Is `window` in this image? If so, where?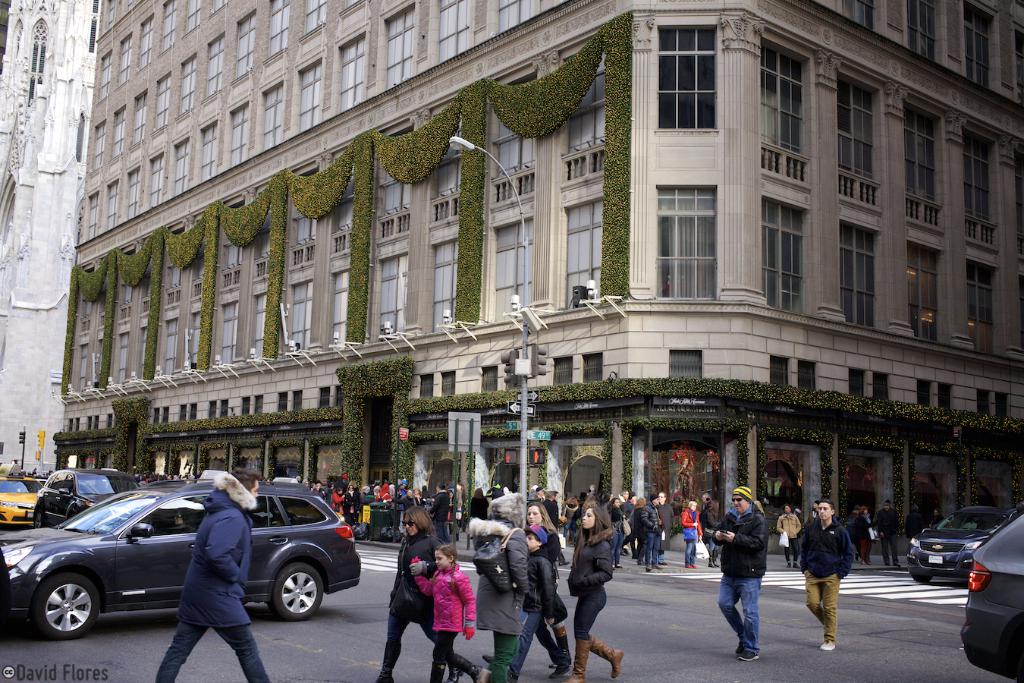
Yes, at region(960, 126, 996, 249).
